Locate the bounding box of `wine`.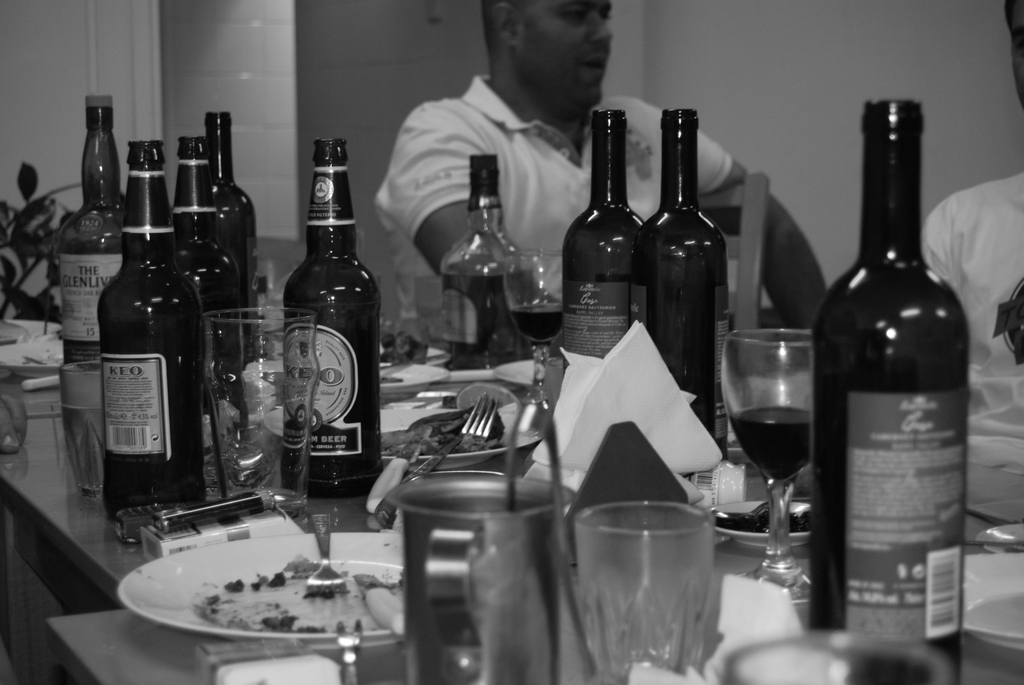
Bounding box: x1=630 y1=107 x2=730 y2=461.
